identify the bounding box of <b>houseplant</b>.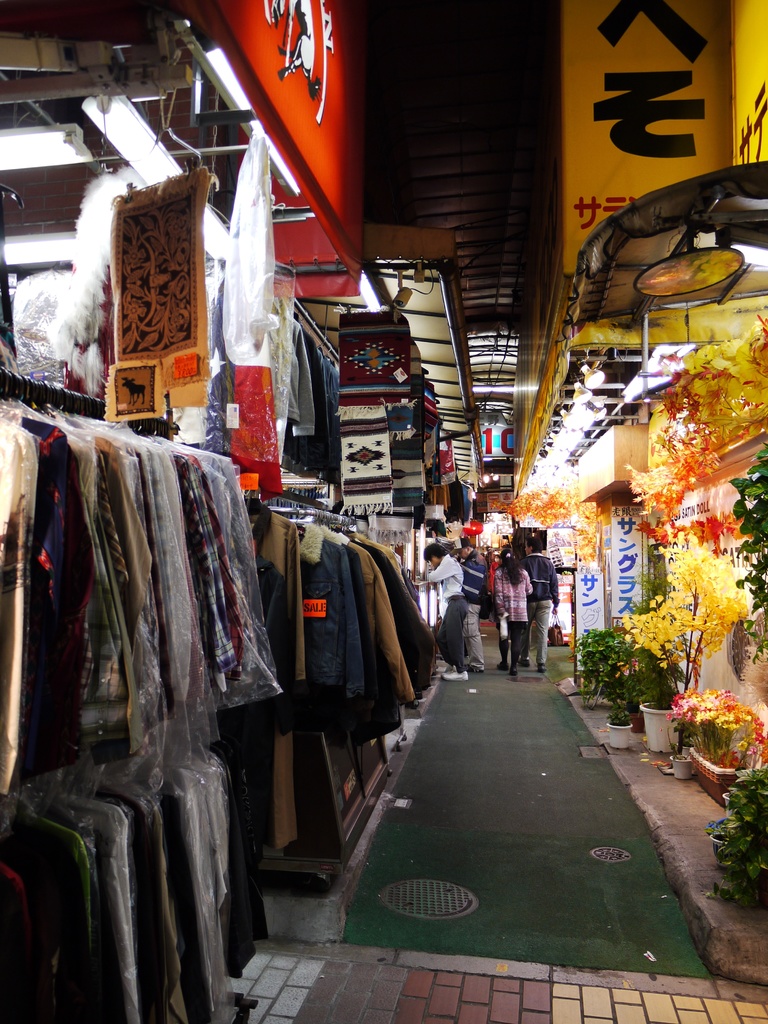
x1=706, y1=767, x2=767, y2=925.
